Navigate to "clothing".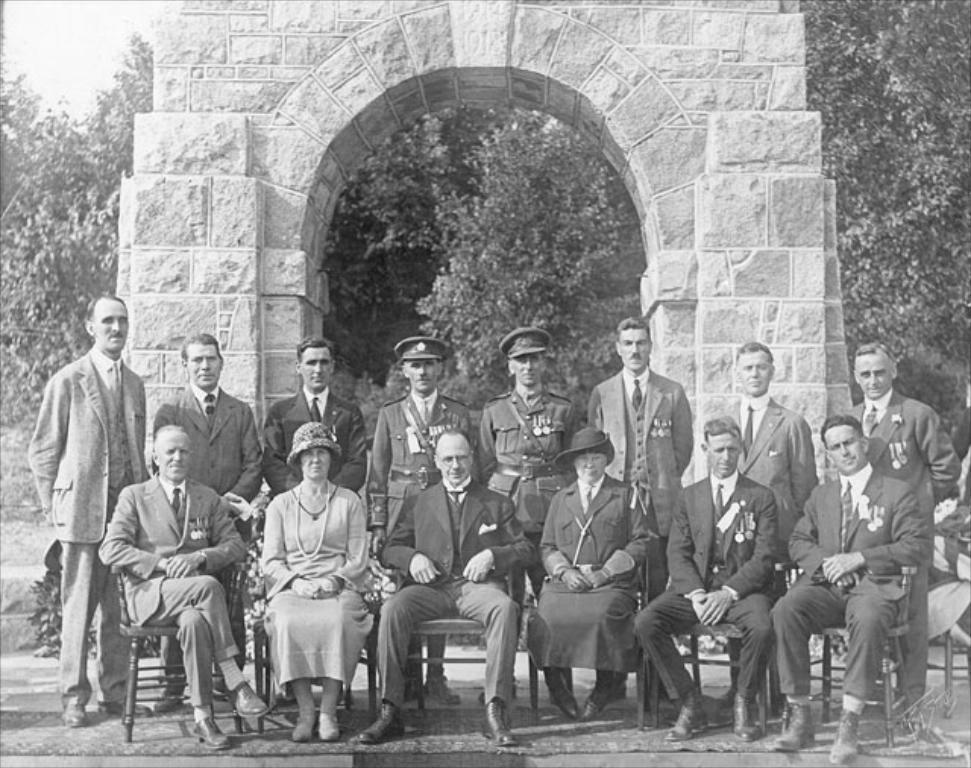
Navigation target: box(765, 461, 932, 695).
